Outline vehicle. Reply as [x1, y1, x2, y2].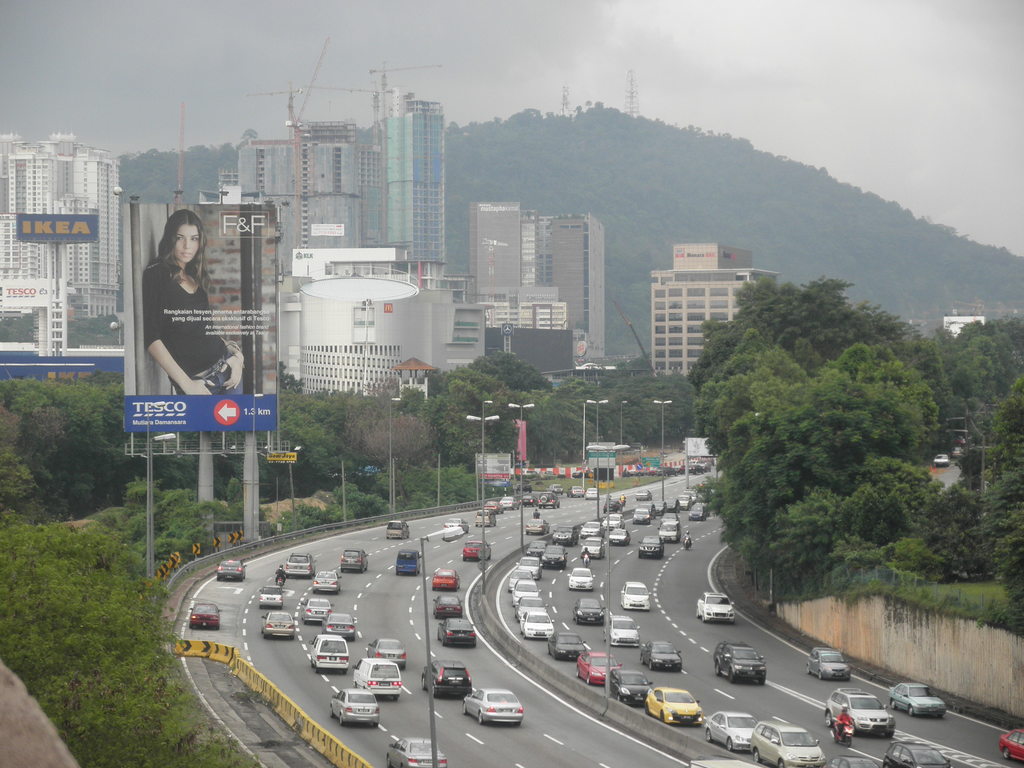
[472, 508, 494, 531].
